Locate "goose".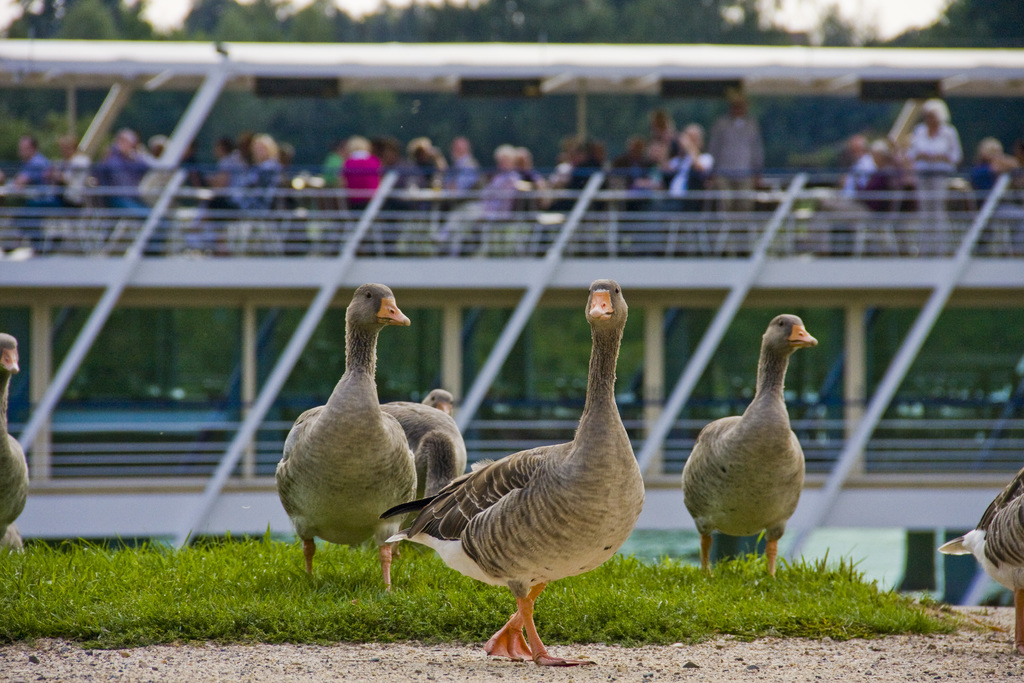
Bounding box: BBox(275, 277, 409, 591).
